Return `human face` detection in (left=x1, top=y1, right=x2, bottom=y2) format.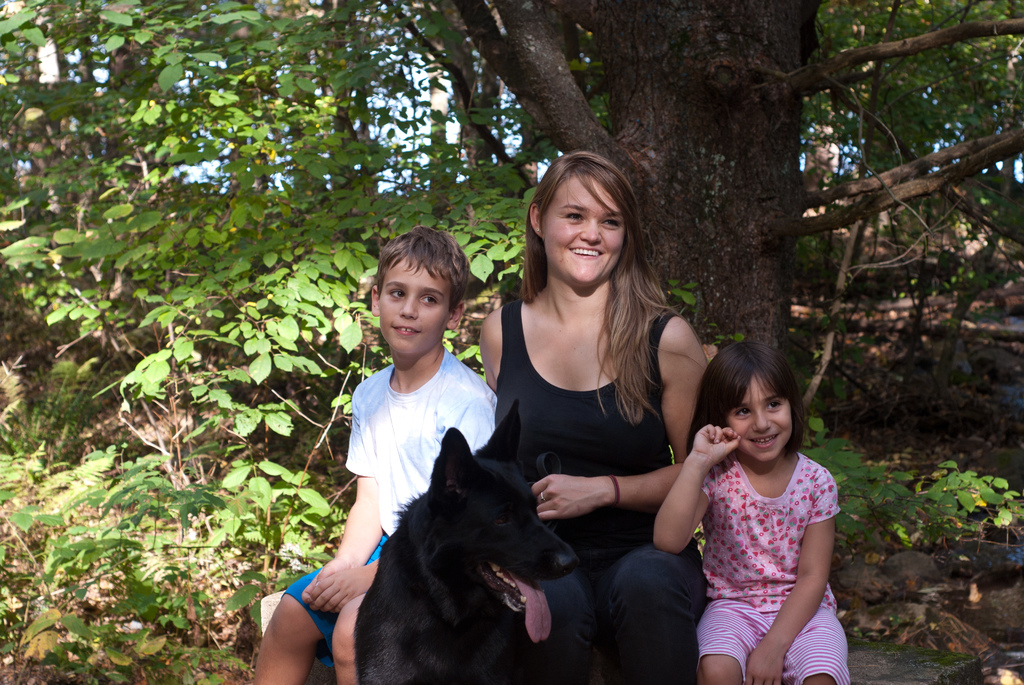
(left=726, top=372, right=792, bottom=462).
